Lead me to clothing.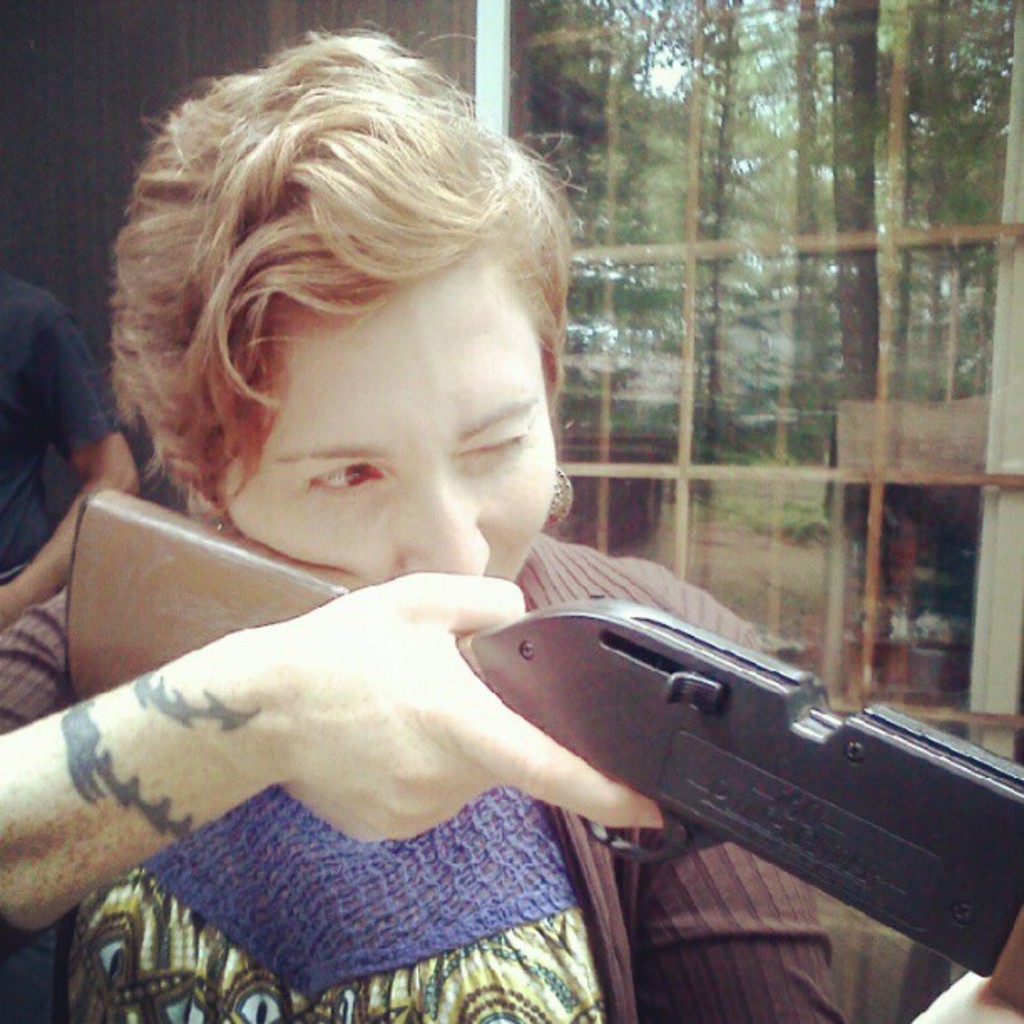
Lead to <region>0, 271, 131, 584</region>.
